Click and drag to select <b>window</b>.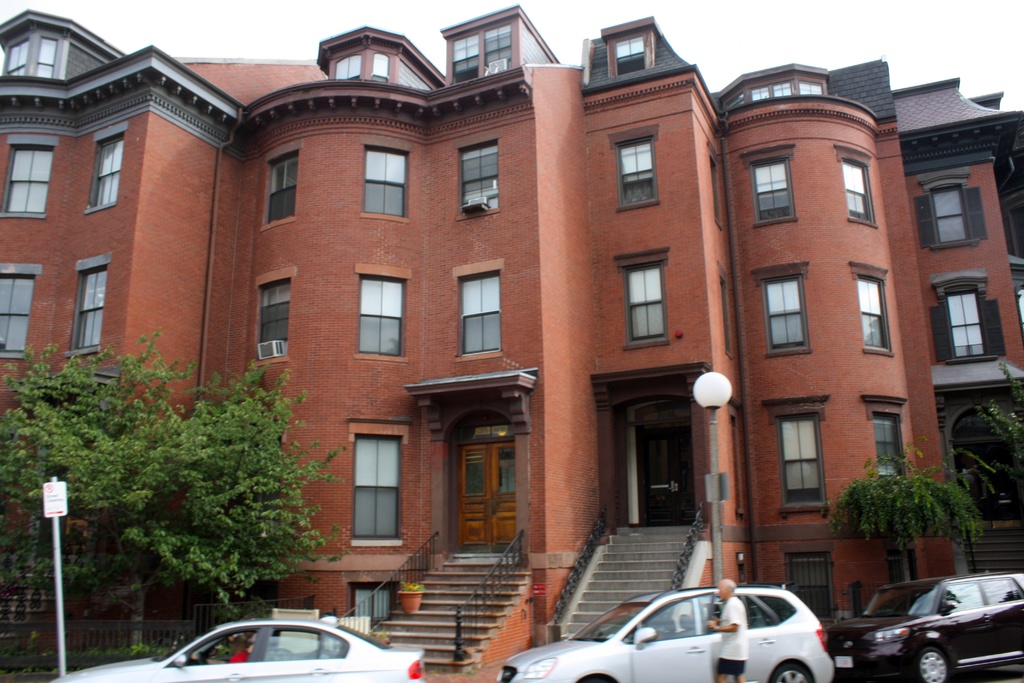
Selection: {"x1": 458, "y1": 140, "x2": 499, "y2": 220}.
